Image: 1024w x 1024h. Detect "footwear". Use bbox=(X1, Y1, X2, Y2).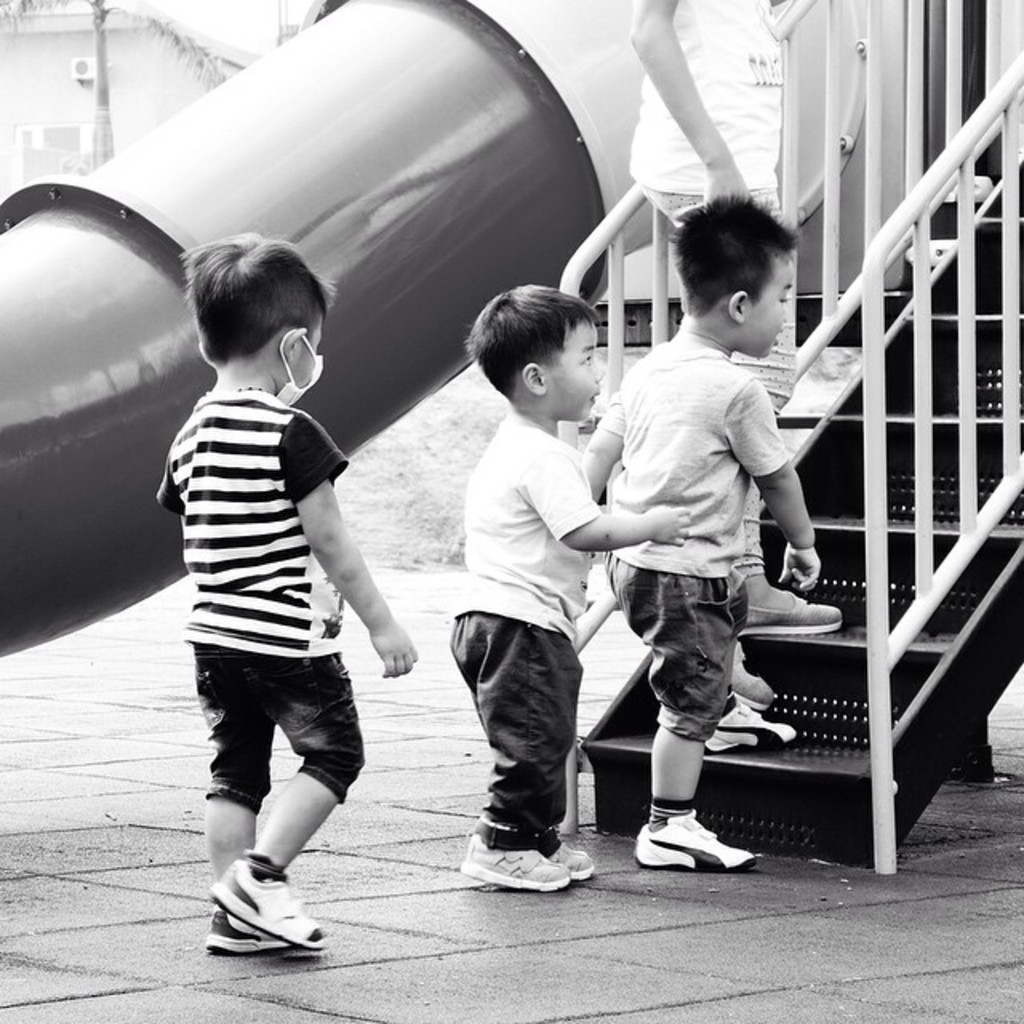
bbox=(634, 806, 754, 874).
